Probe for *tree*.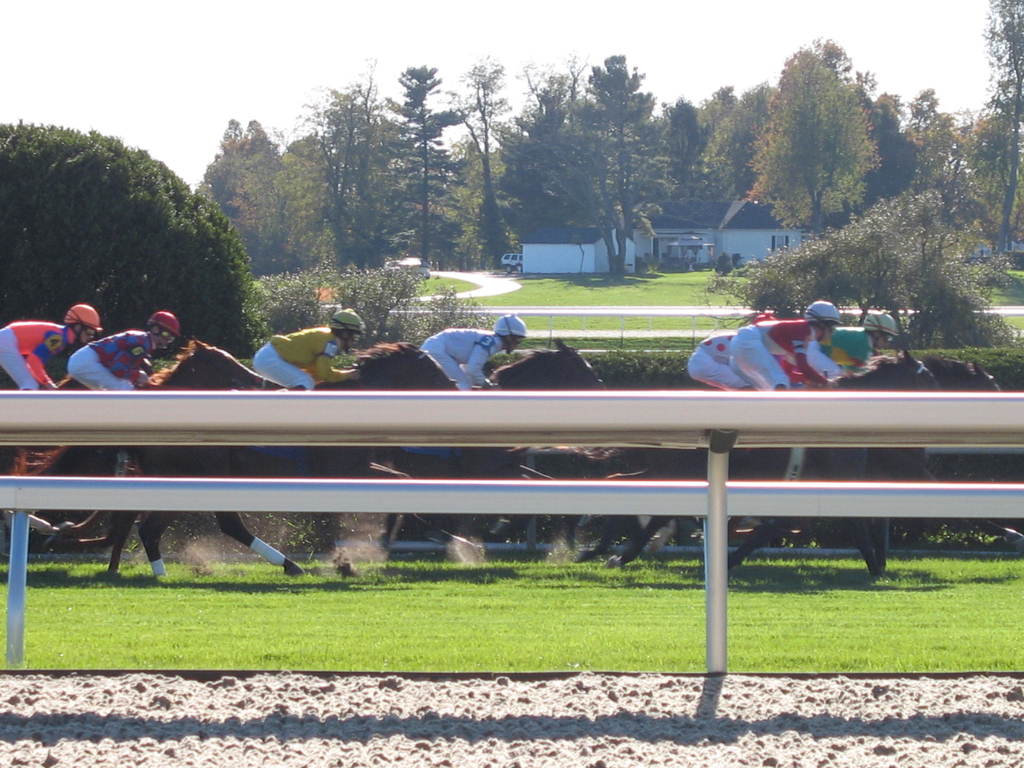
Probe result: select_region(753, 39, 895, 232).
